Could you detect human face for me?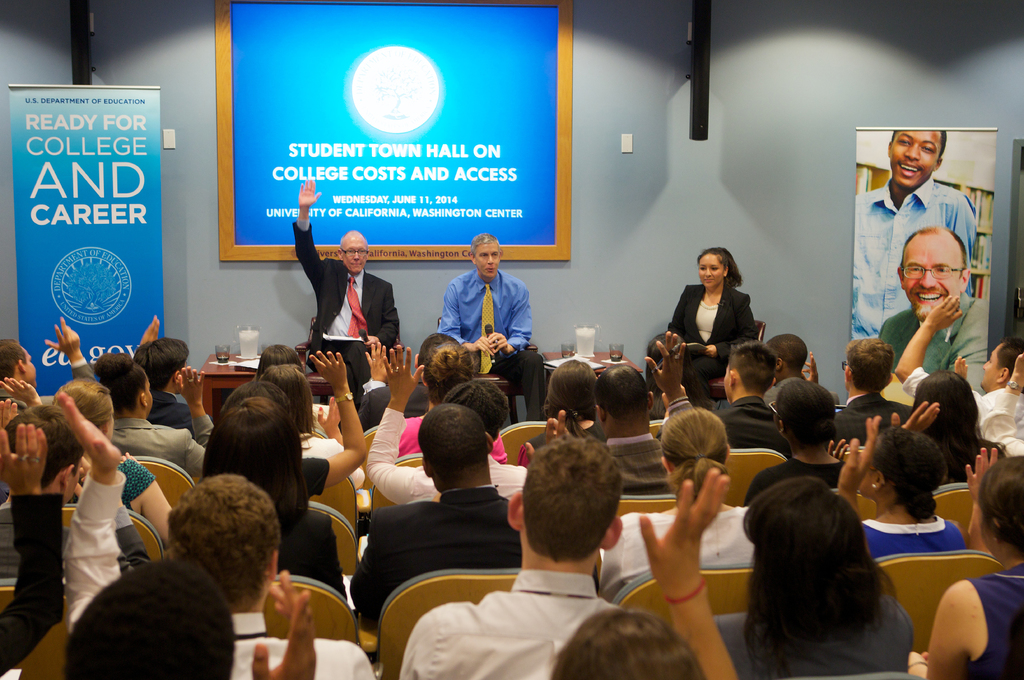
Detection result: rect(902, 238, 961, 323).
